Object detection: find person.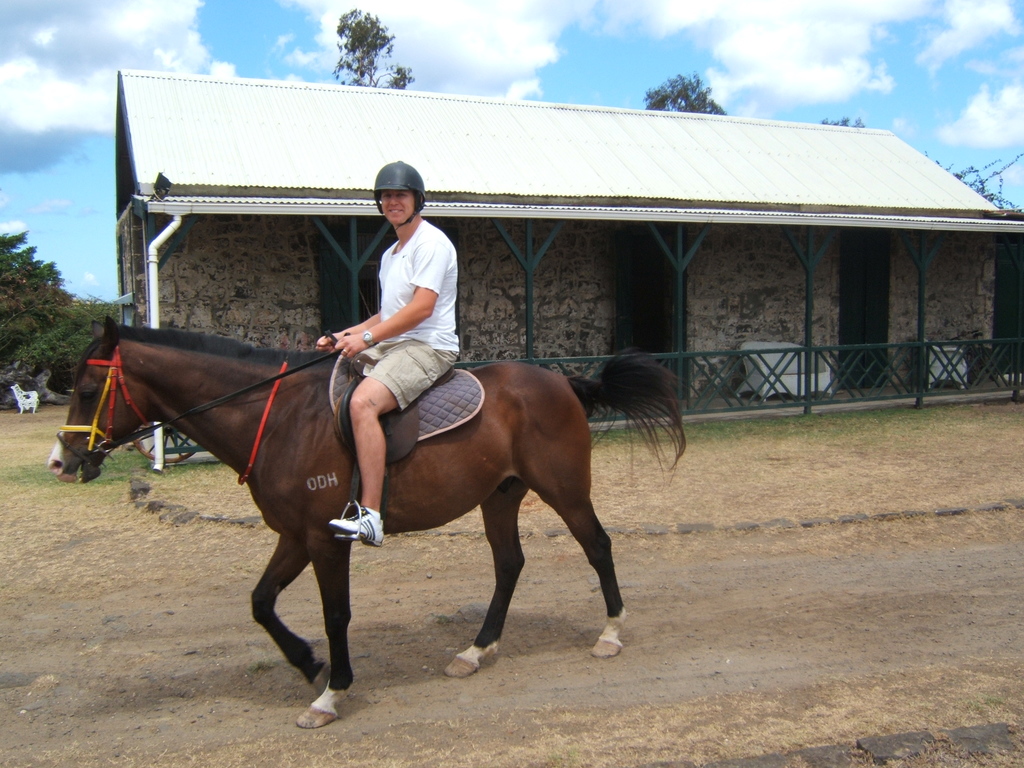
x1=324 y1=132 x2=483 y2=458.
